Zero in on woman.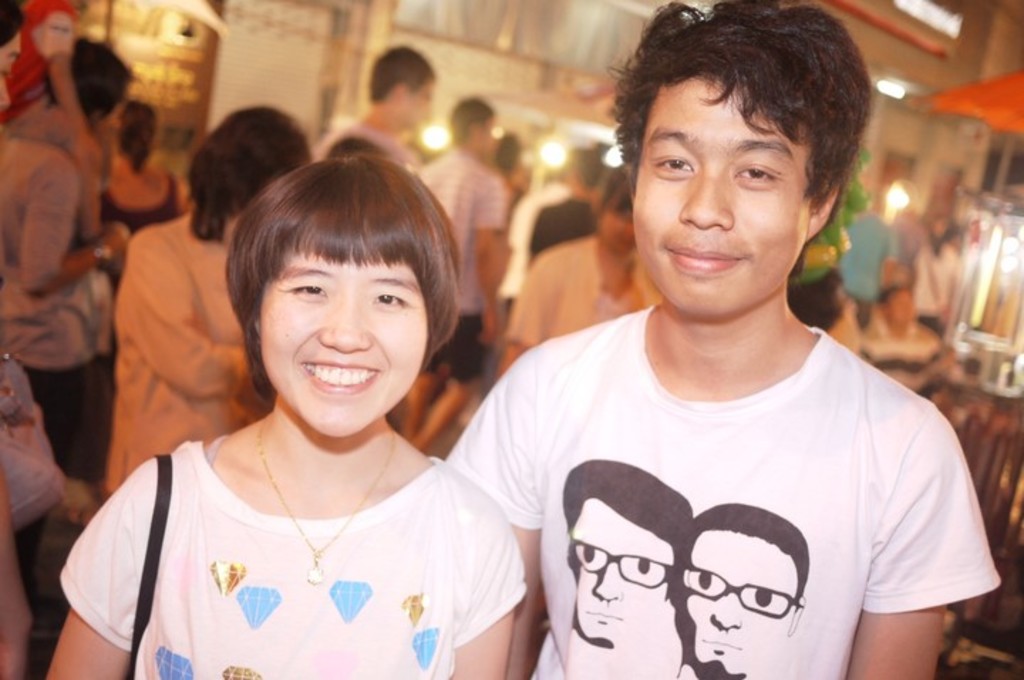
Zeroed in: (914, 219, 963, 343).
